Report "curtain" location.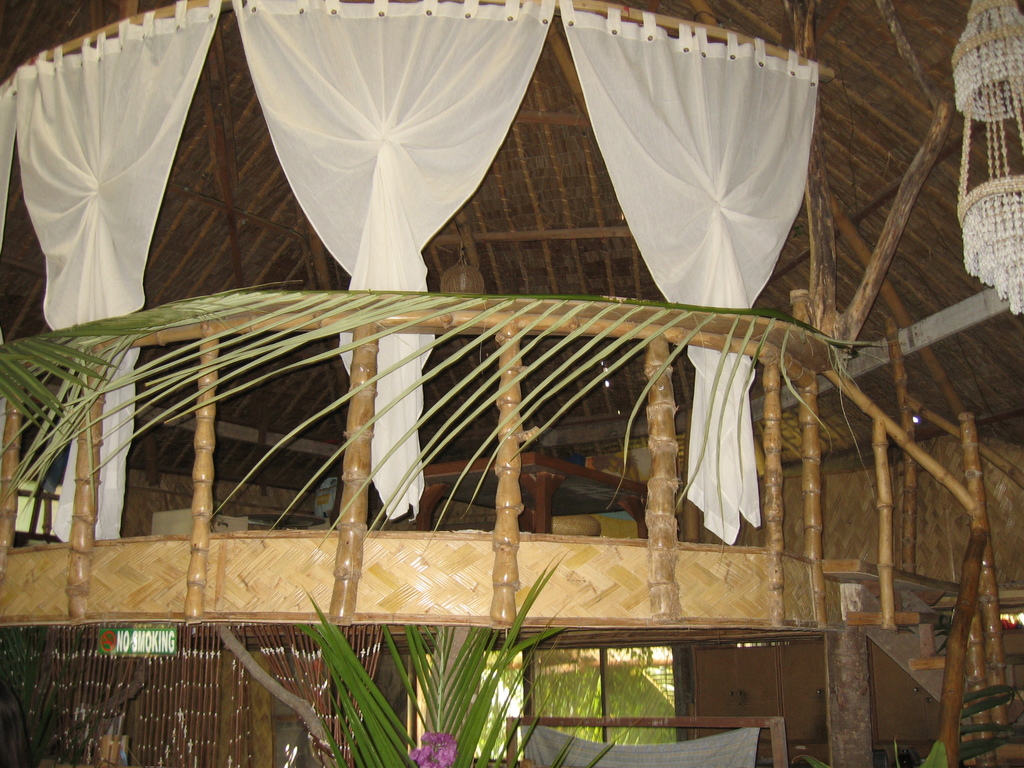
Report: region(8, 0, 221, 548).
